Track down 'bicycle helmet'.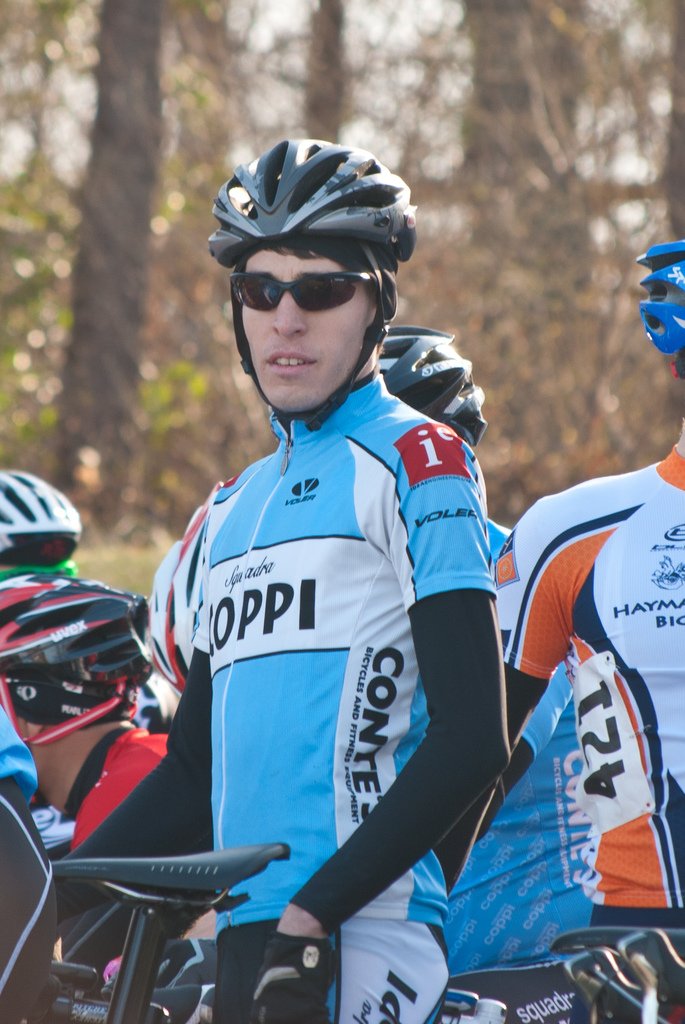
Tracked to bbox=[375, 330, 456, 430].
